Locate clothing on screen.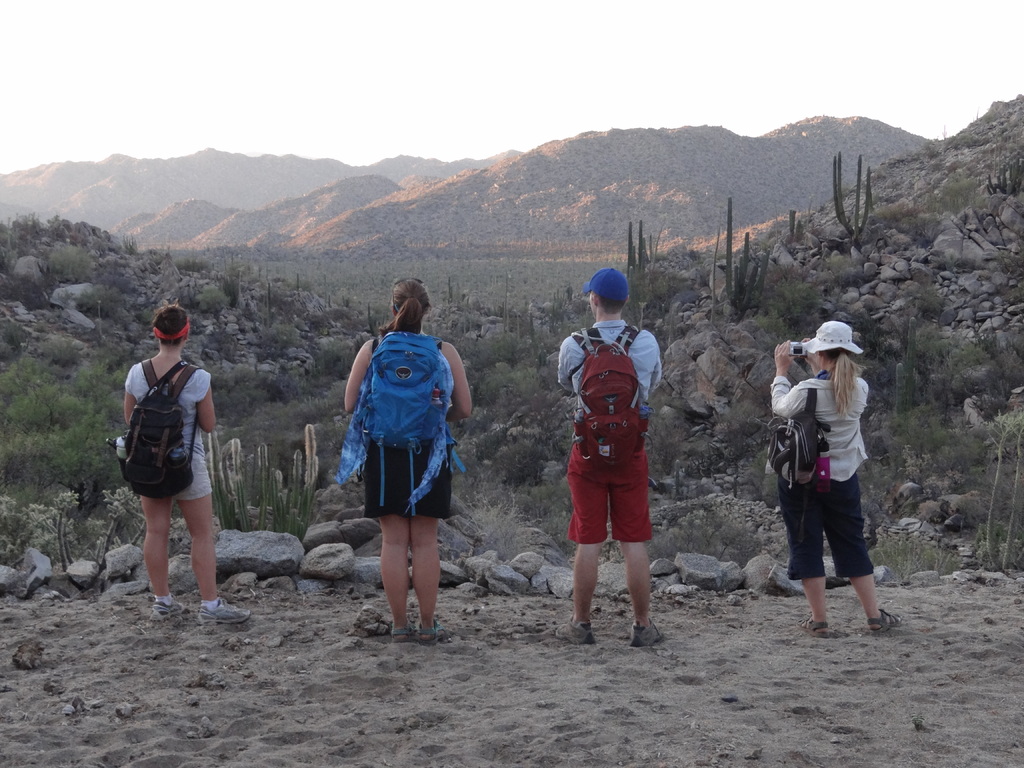
On screen at select_region(557, 322, 662, 544).
